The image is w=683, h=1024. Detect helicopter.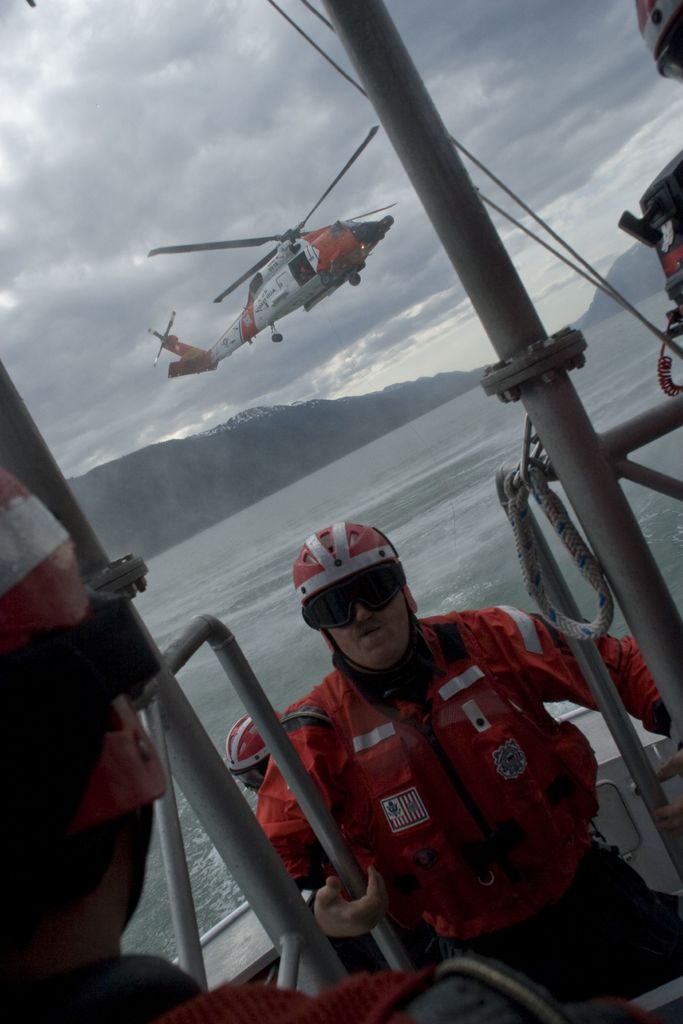
Detection: region(144, 179, 413, 366).
